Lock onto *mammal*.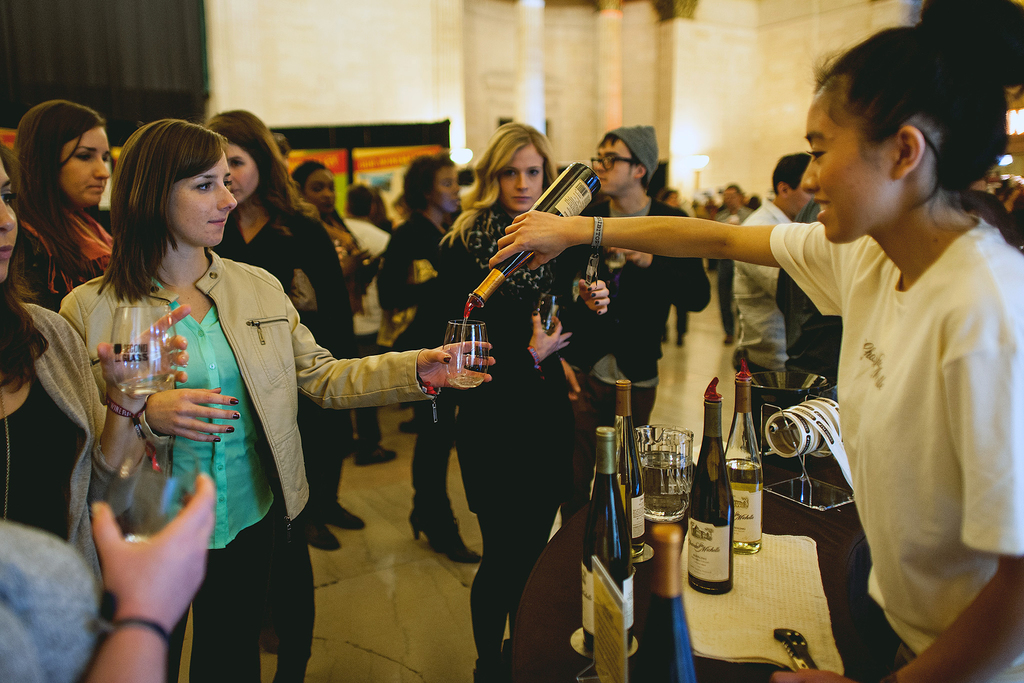
Locked: Rect(728, 150, 814, 434).
